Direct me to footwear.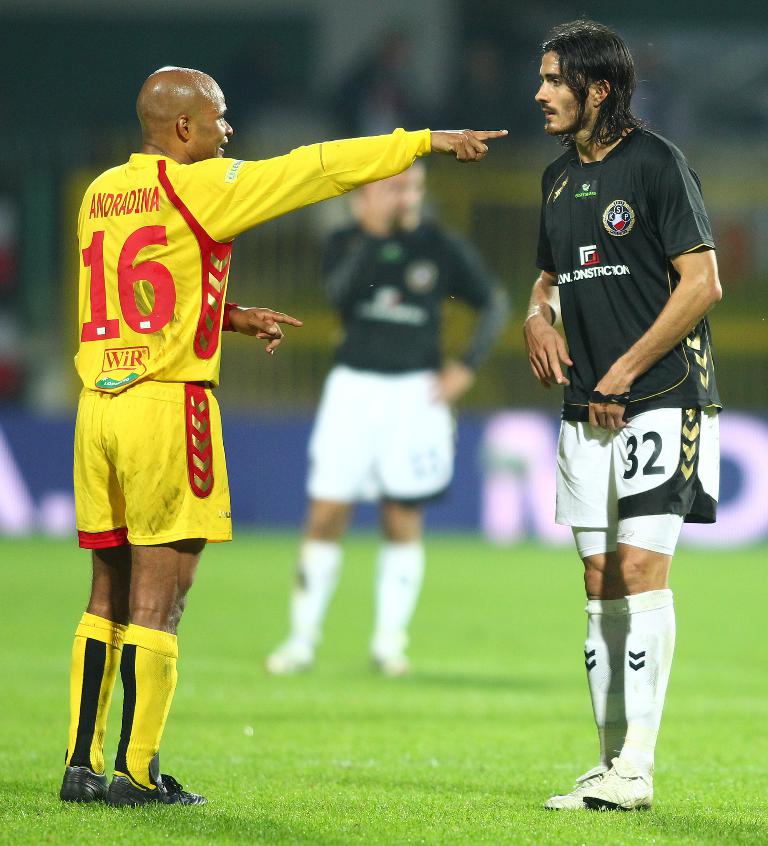
Direction: bbox=[60, 769, 103, 799].
